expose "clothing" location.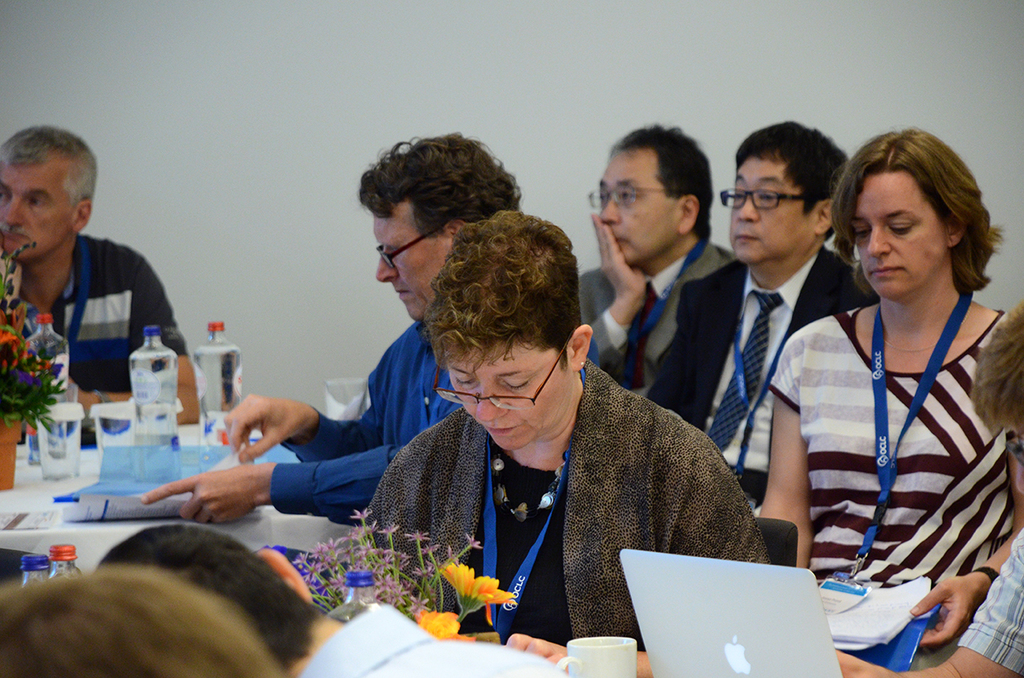
Exposed at detection(591, 211, 736, 441).
